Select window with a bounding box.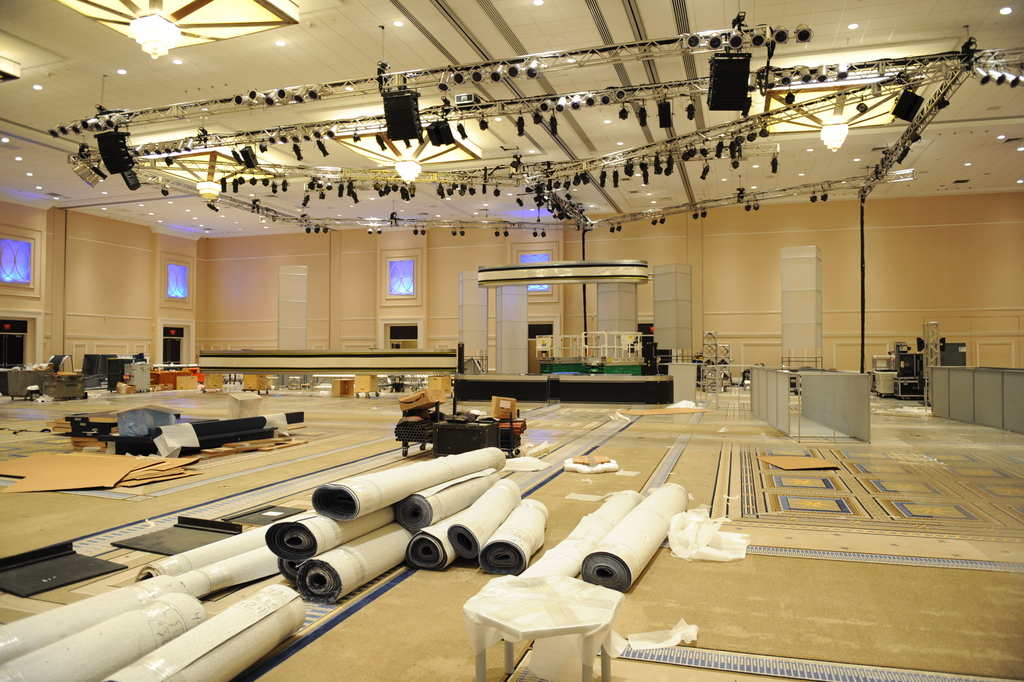
x1=390 y1=325 x2=418 y2=339.
